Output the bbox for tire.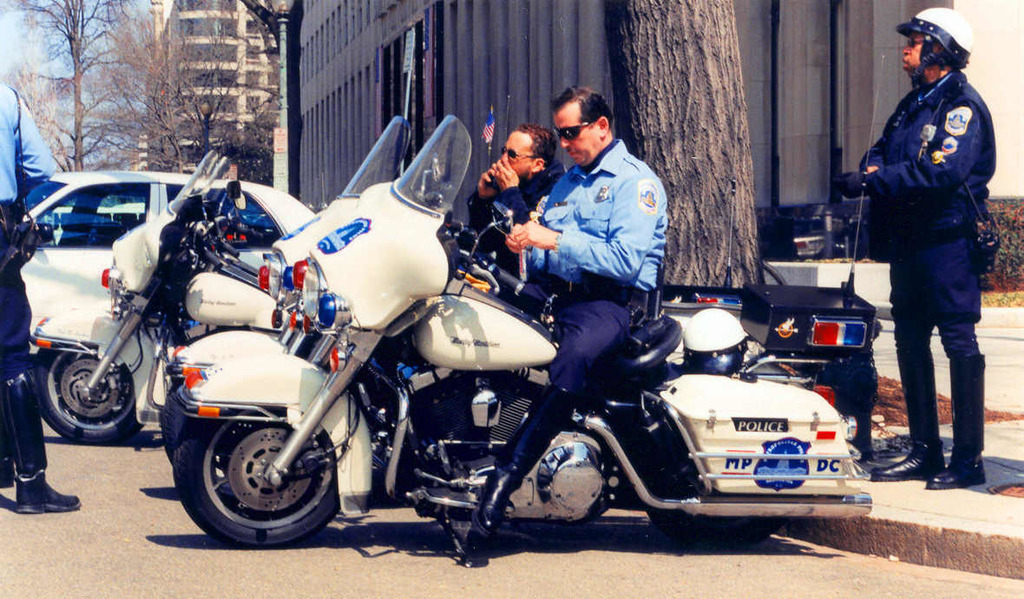
bbox=[31, 340, 147, 448].
